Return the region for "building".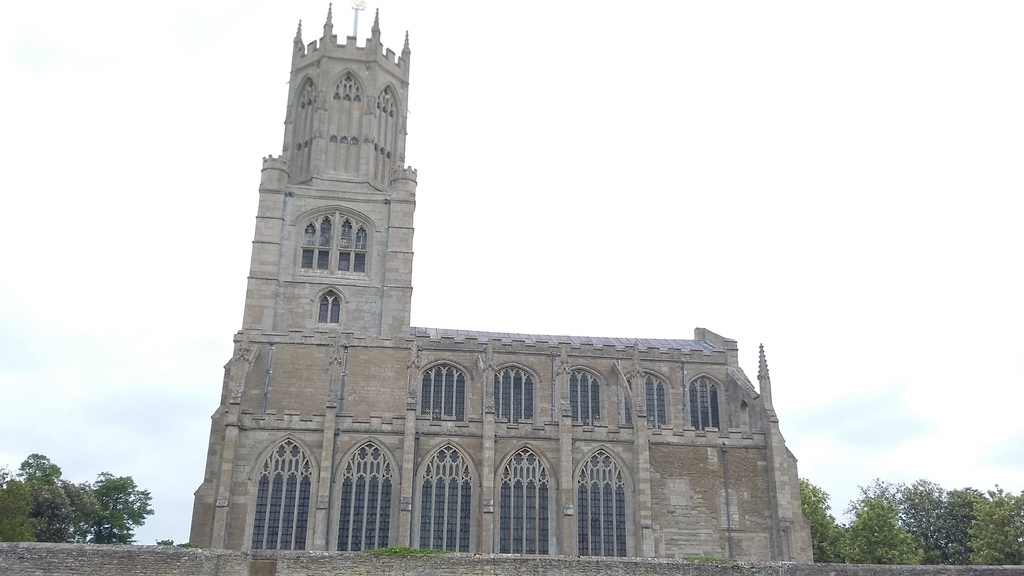
bbox=(189, 0, 816, 561).
